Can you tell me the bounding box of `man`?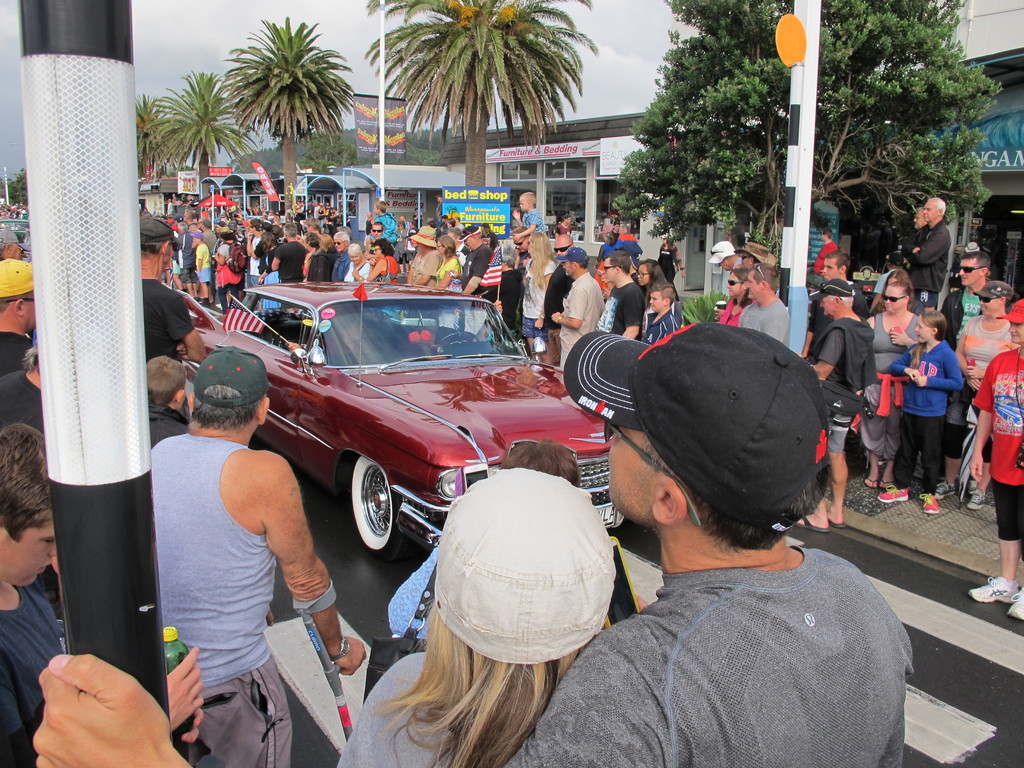
(244,214,262,287).
